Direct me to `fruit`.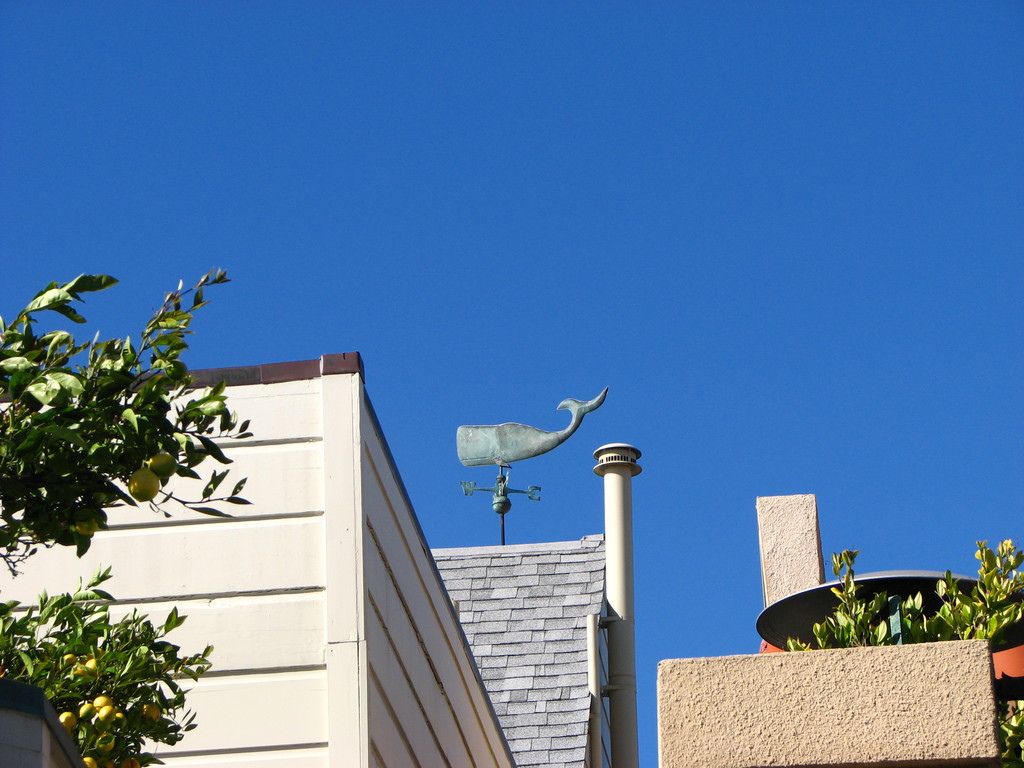
Direction: (left=142, top=701, right=161, bottom=724).
